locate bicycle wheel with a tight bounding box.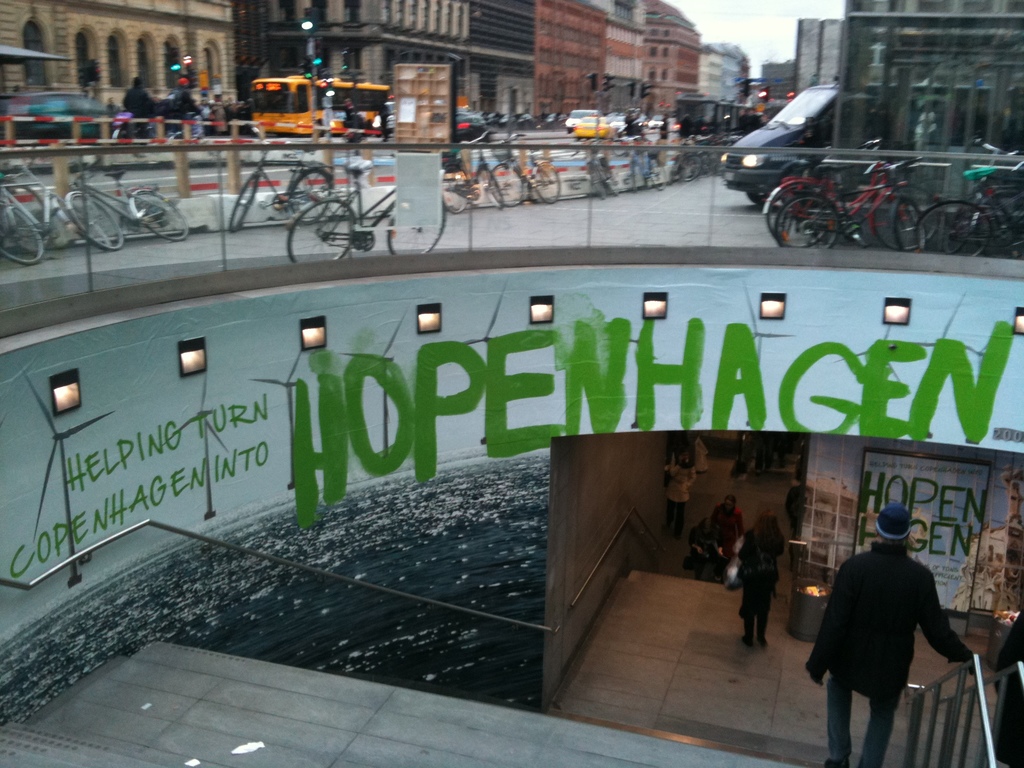
[291,167,337,227].
